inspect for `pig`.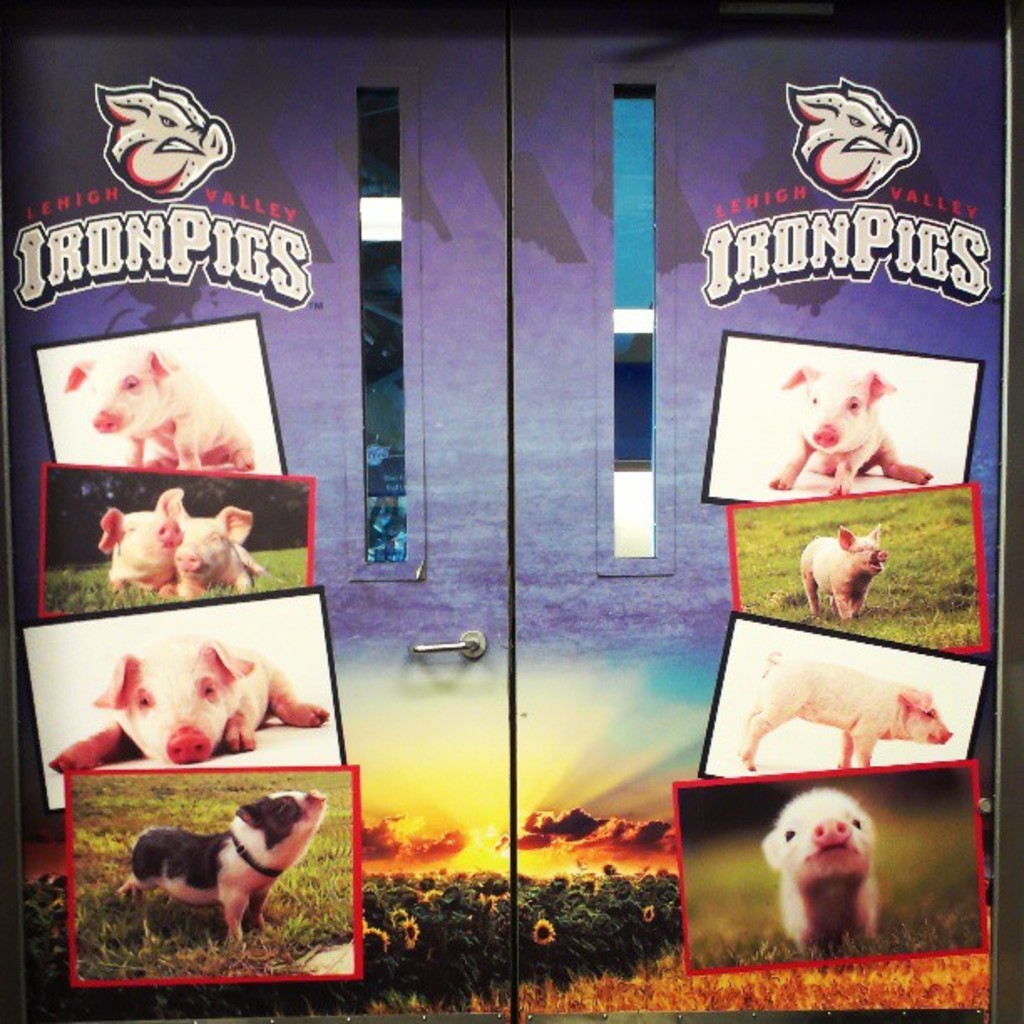
Inspection: {"left": 800, "top": 520, "right": 892, "bottom": 621}.
